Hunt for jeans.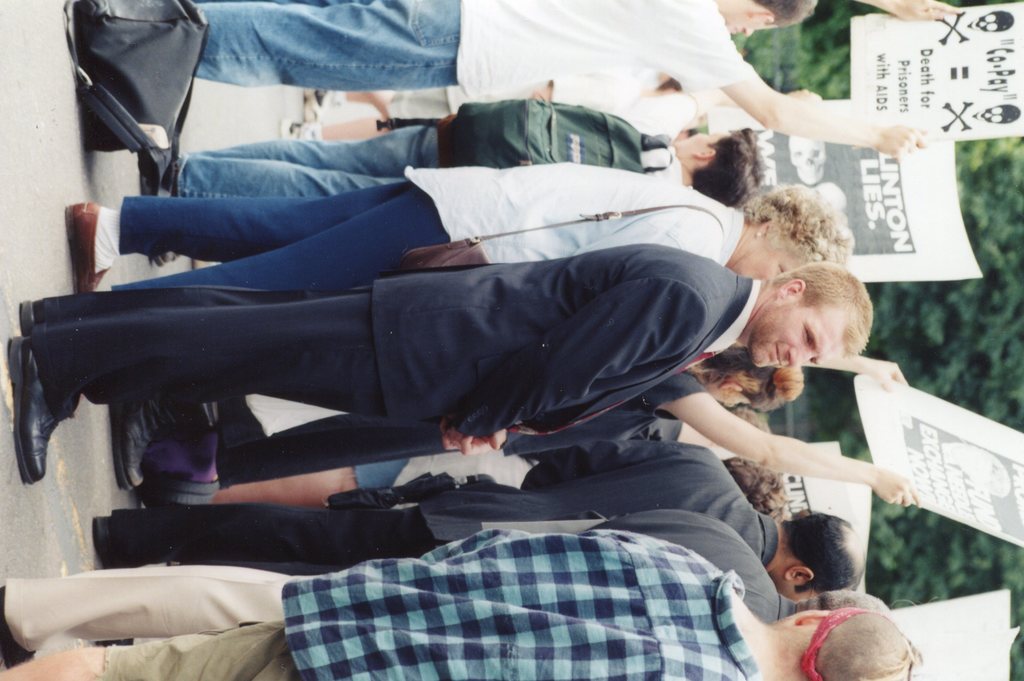
Hunted down at 190,0,462,97.
